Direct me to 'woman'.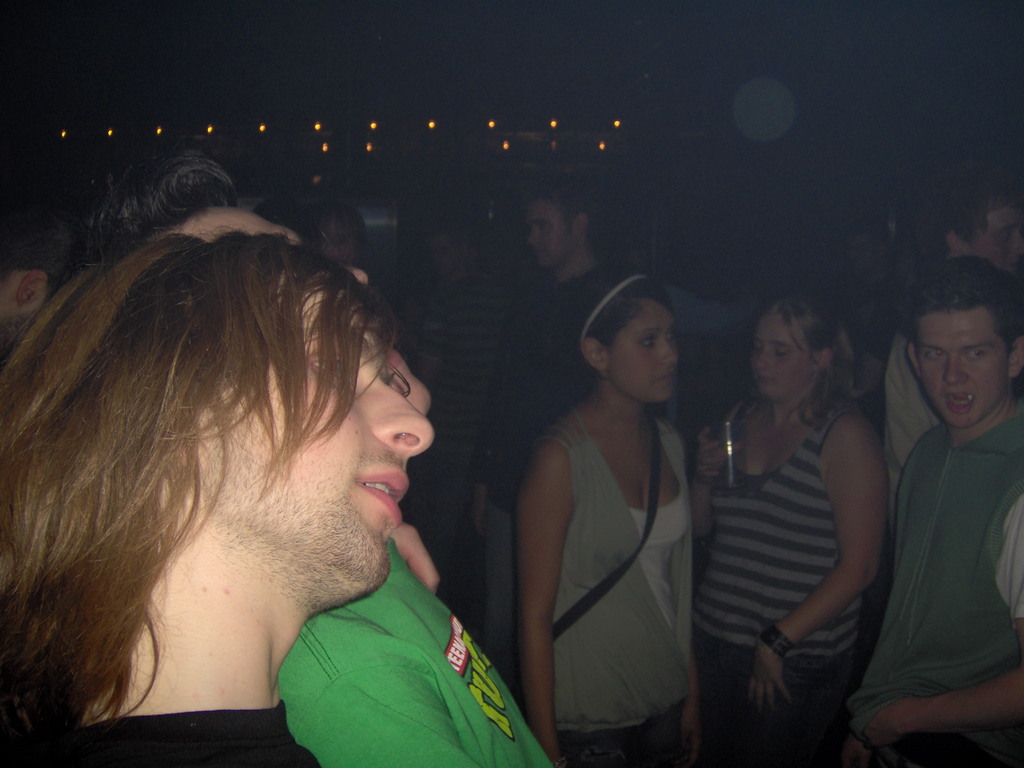
Direction: [689,260,915,766].
